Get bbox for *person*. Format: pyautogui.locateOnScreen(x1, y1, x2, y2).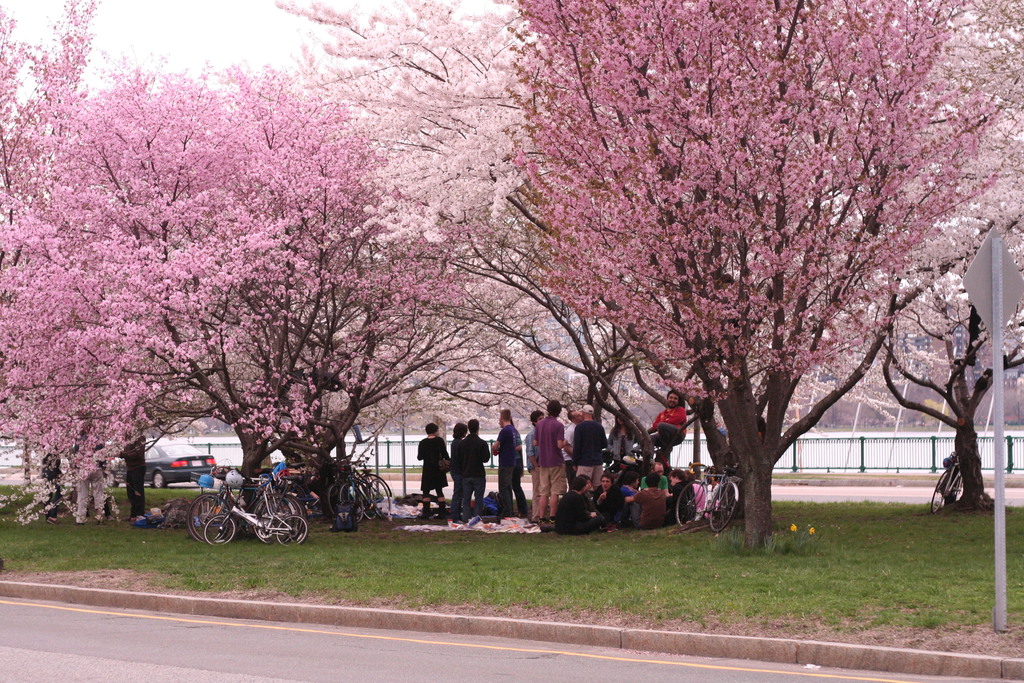
pyautogui.locateOnScreen(444, 420, 465, 516).
